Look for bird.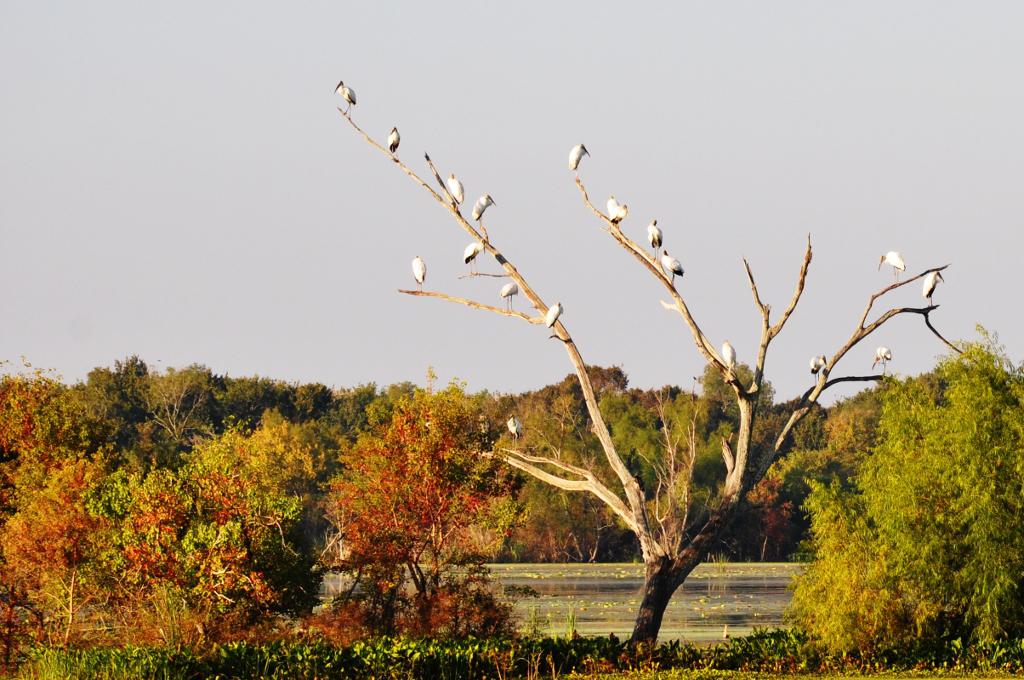
Found: 408/249/425/289.
